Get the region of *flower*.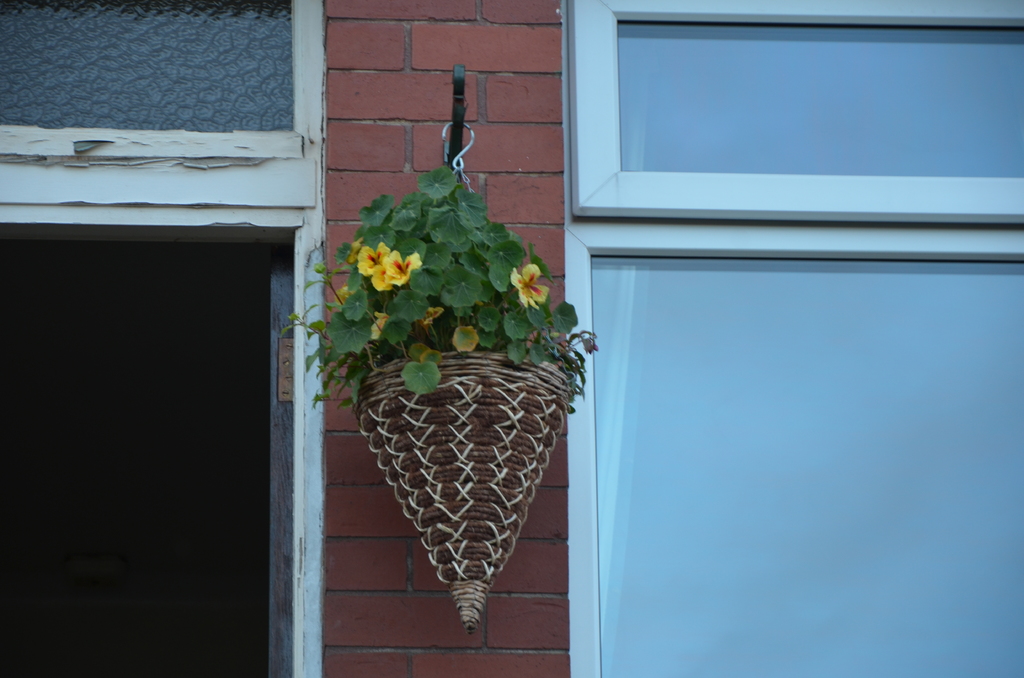
509, 260, 549, 310.
